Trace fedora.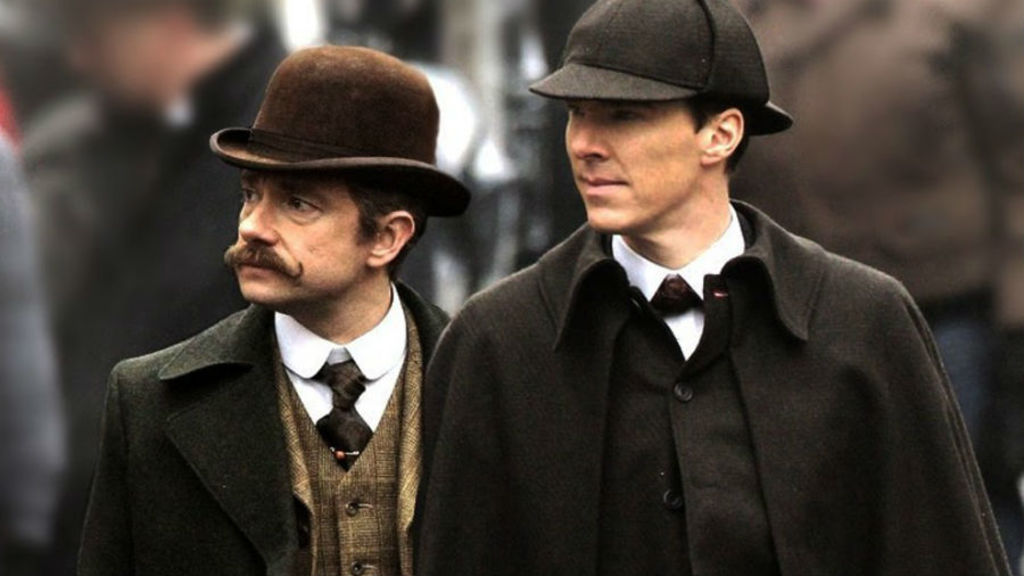
Traced to box(207, 44, 477, 215).
